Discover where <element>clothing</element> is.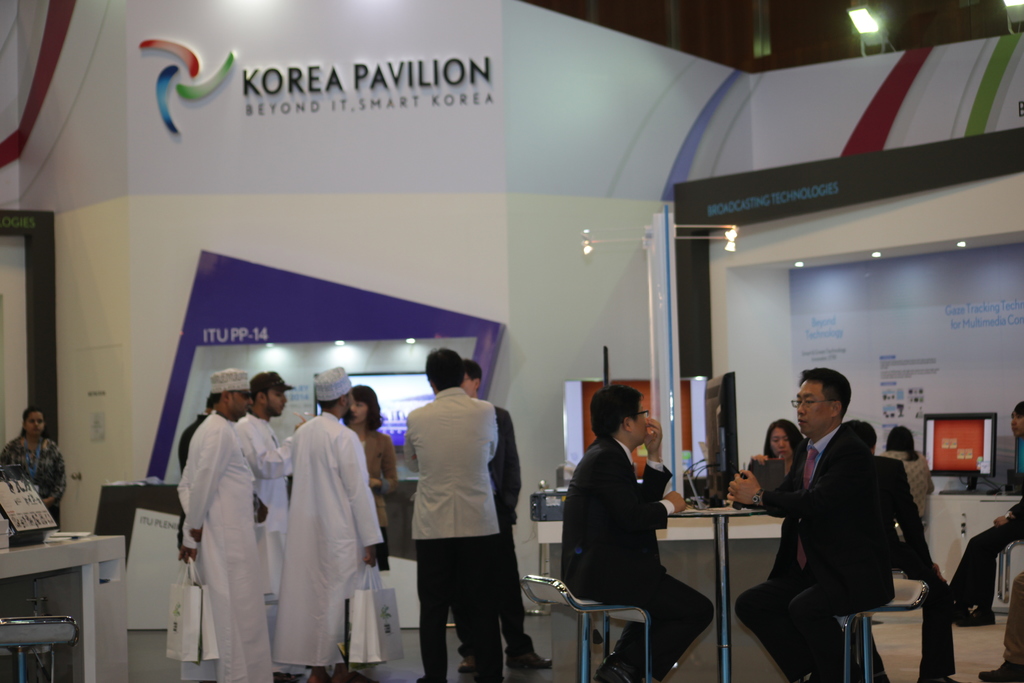
Discovered at [177,409,274,682].
